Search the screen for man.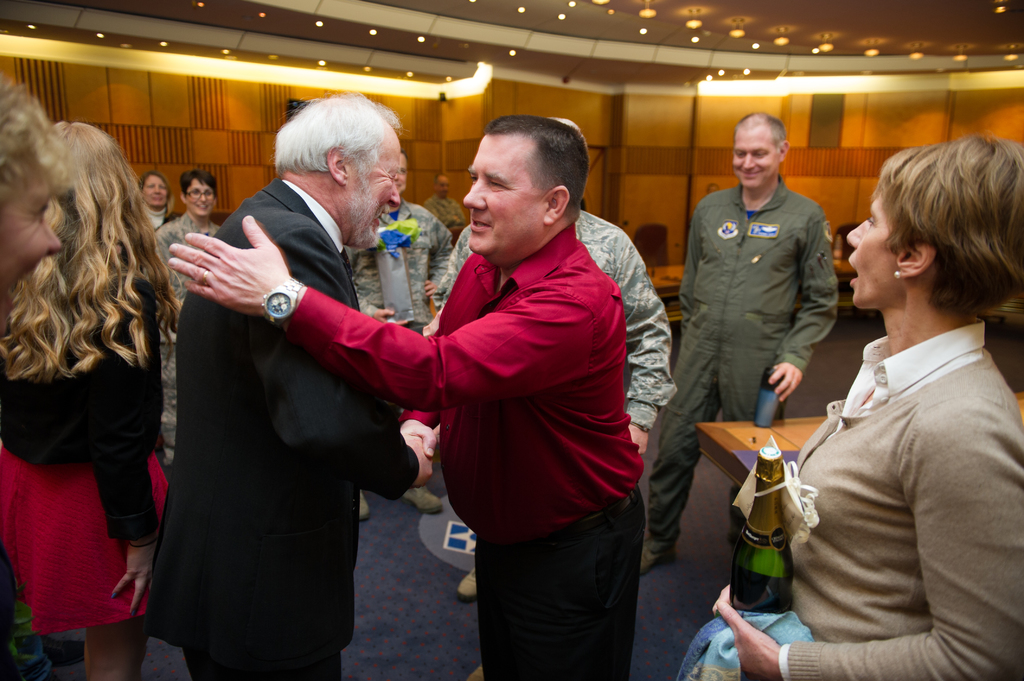
Found at [351, 150, 458, 530].
